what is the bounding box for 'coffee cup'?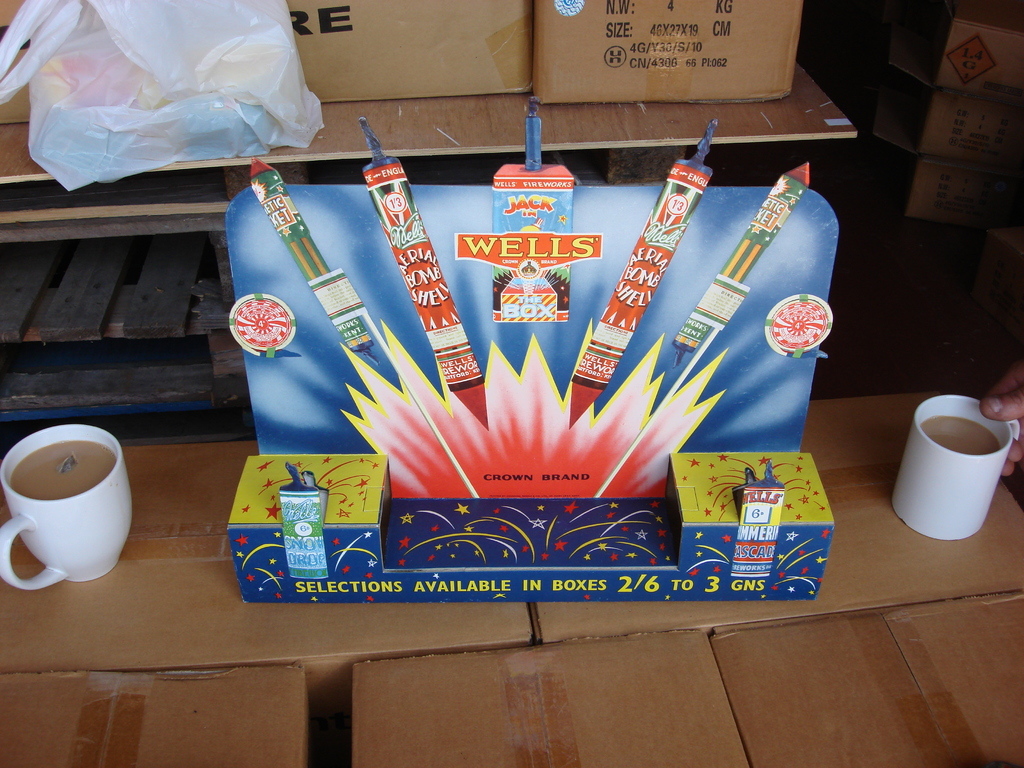
bbox(0, 420, 134, 593).
